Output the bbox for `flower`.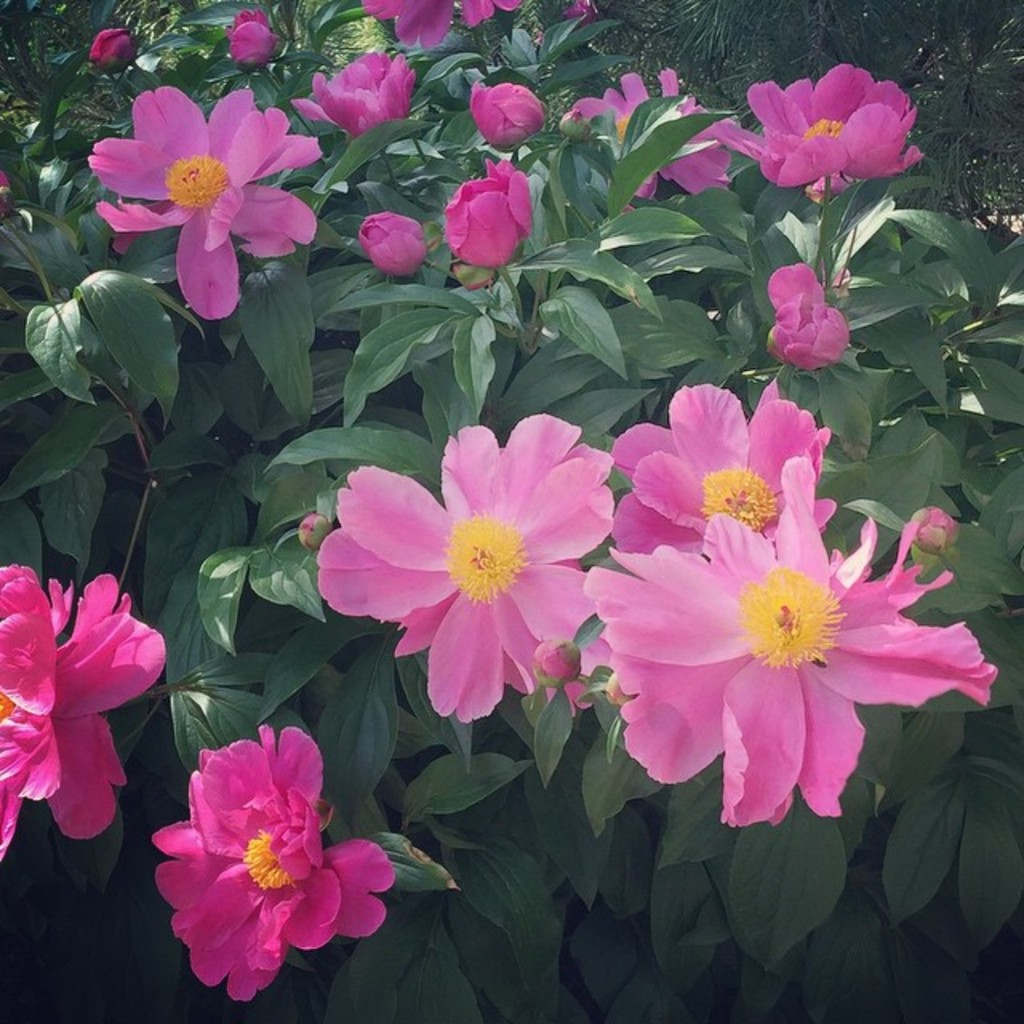
(x1=299, y1=512, x2=331, y2=544).
